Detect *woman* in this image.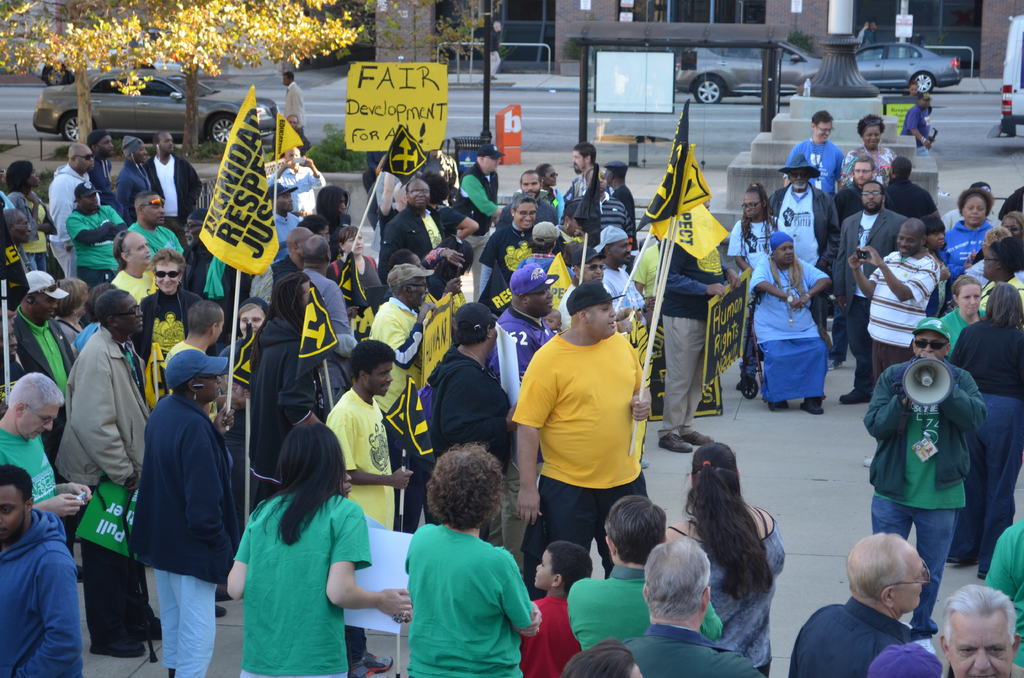
Detection: 973:234:1023:313.
